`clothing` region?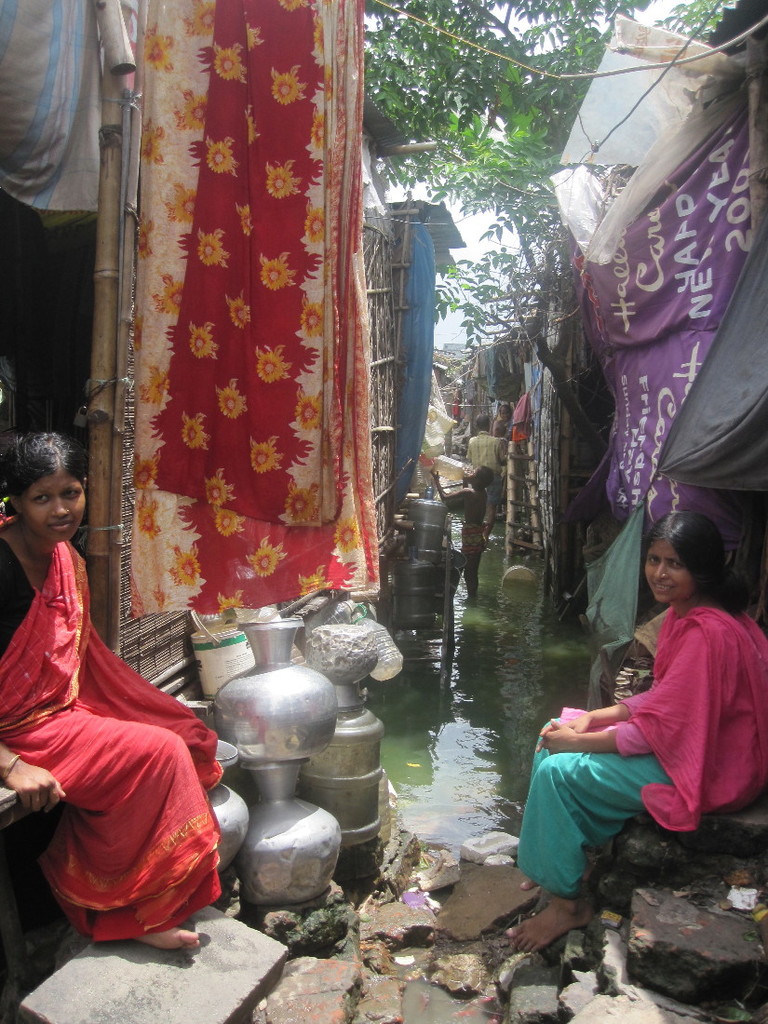
<box>509,577,766,908</box>
